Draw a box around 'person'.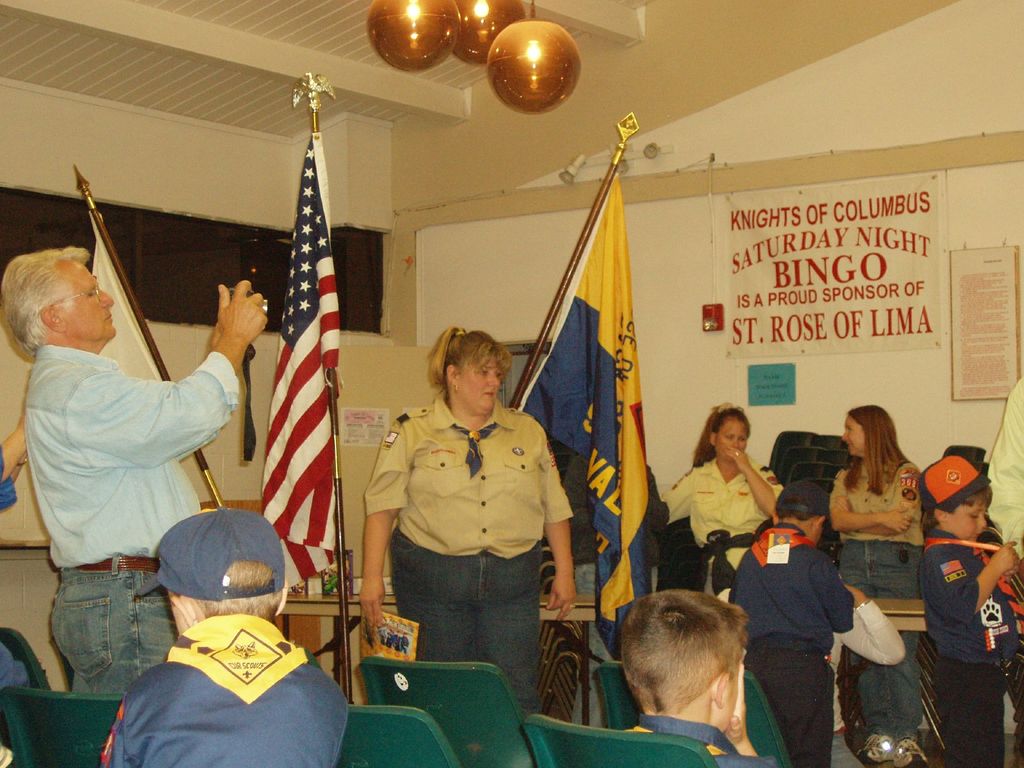
left=346, top=326, right=561, bottom=696.
